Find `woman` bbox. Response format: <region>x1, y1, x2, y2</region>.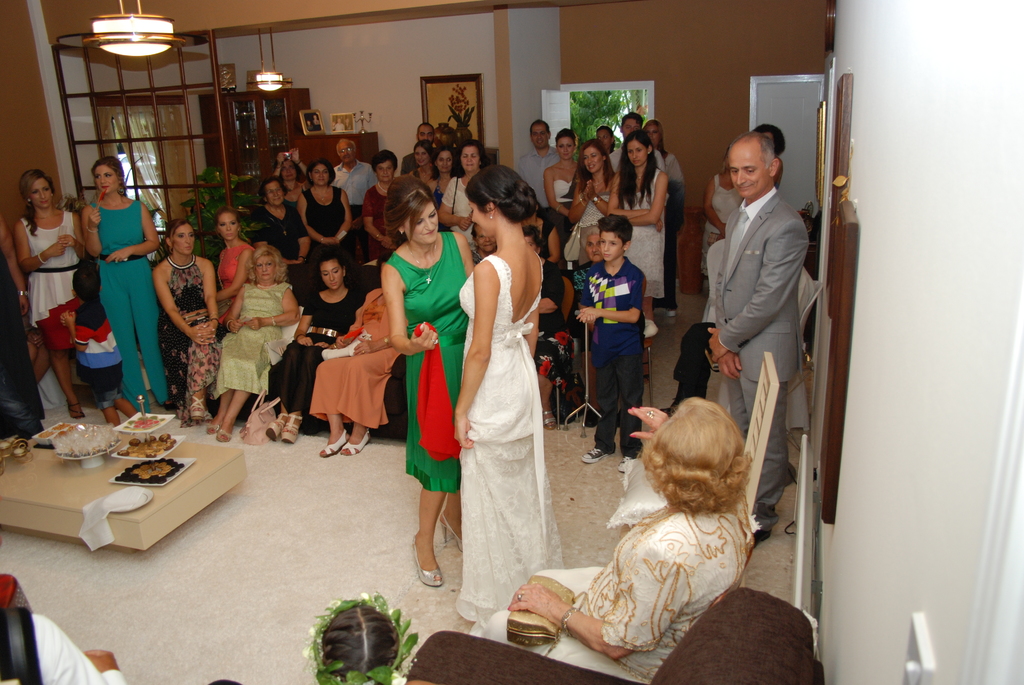
<region>701, 152, 746, 292</region>.
